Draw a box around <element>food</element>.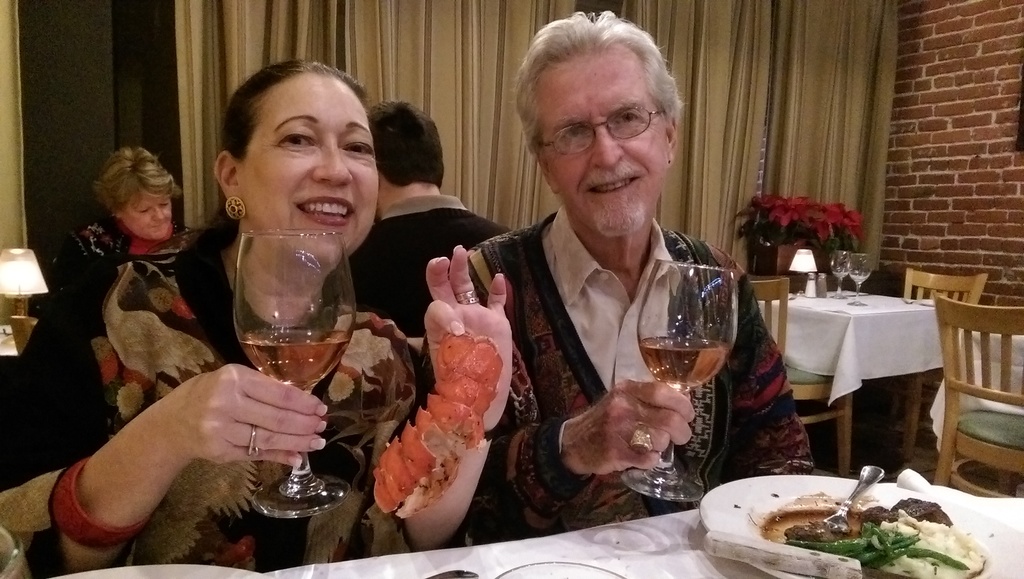
<box>744,482,990,578</box>.
